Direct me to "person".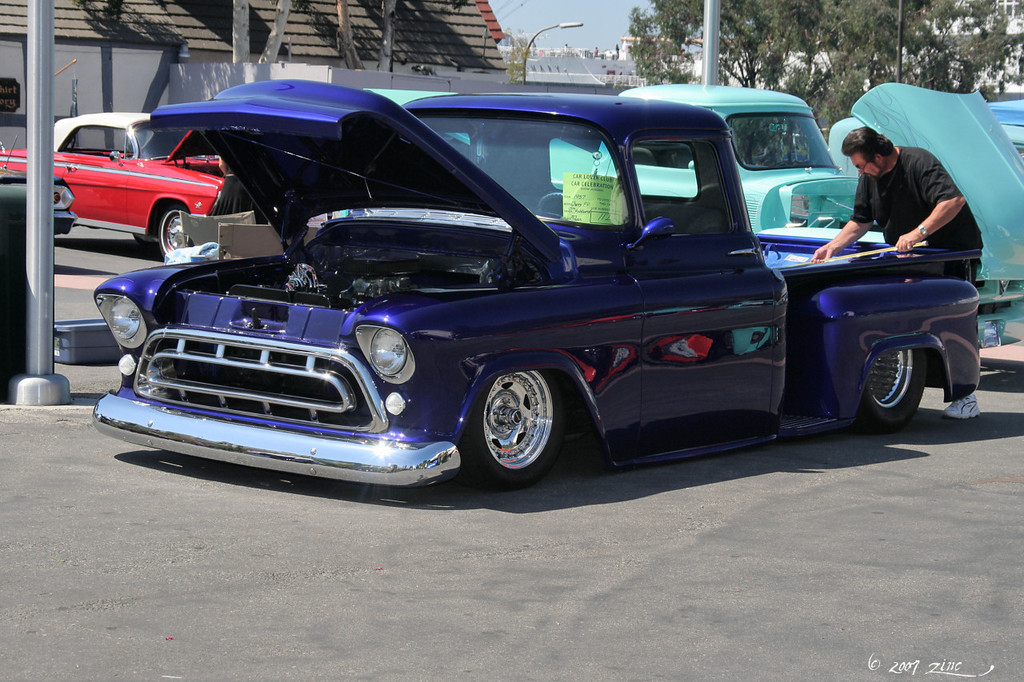
Direction: bbox(812, 125, 982, 423).
